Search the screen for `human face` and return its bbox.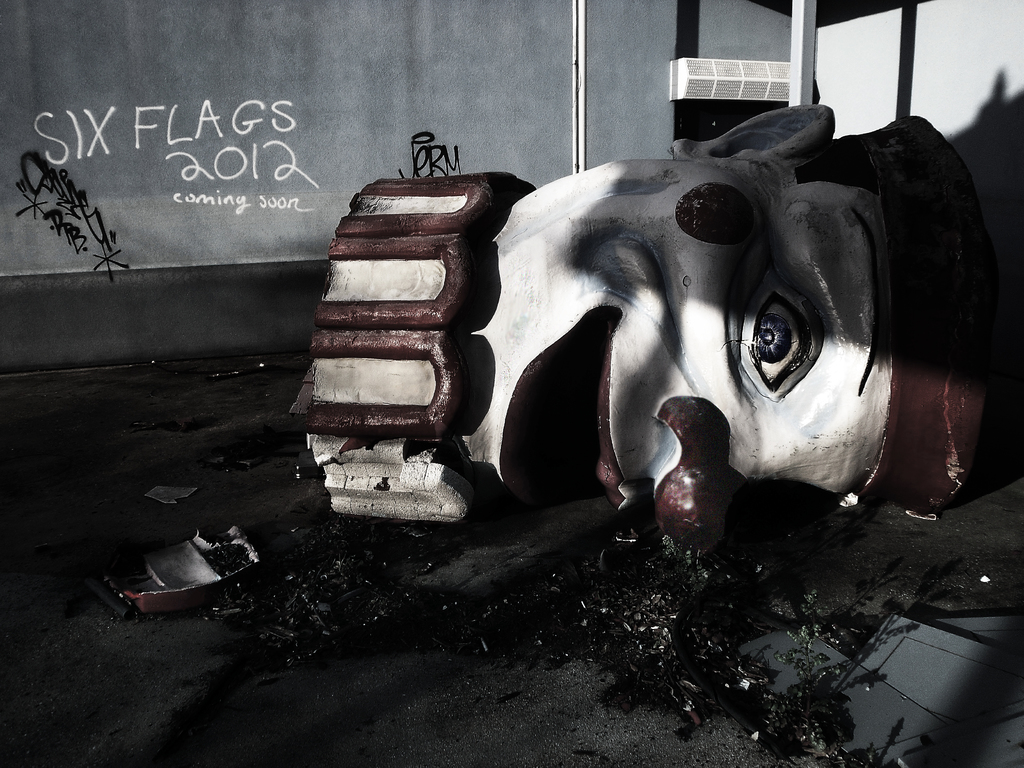
Found: Rect(459, 170, 915, 534).
